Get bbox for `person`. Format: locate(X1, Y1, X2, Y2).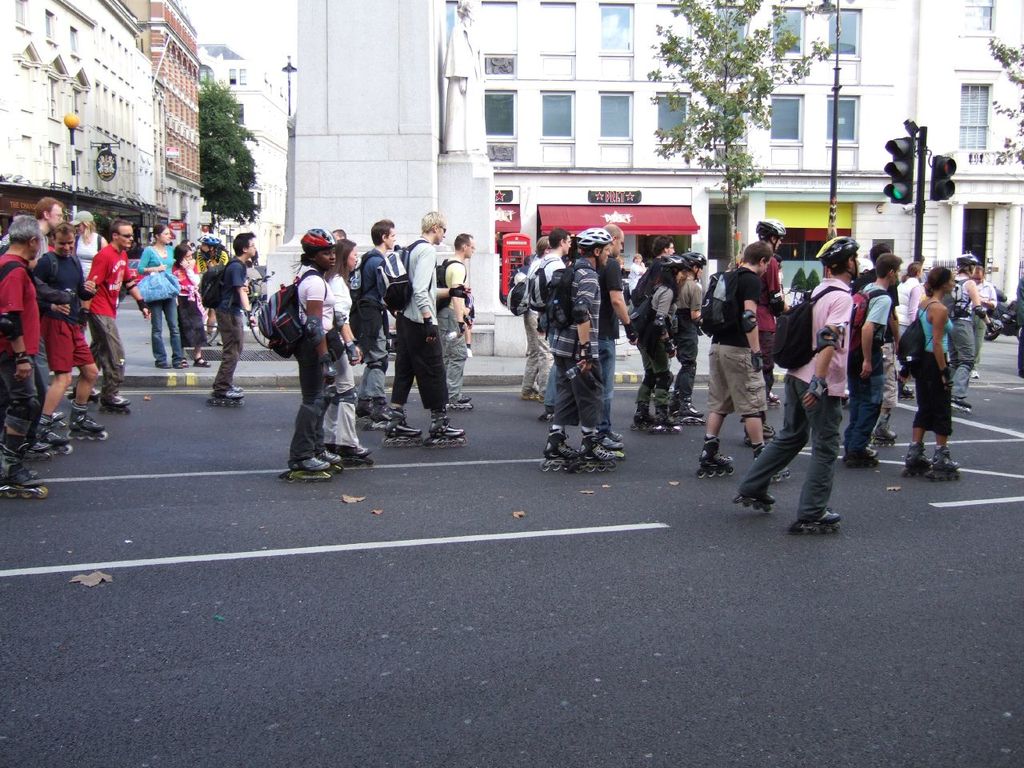
locate(354, 218, 397, 422).
